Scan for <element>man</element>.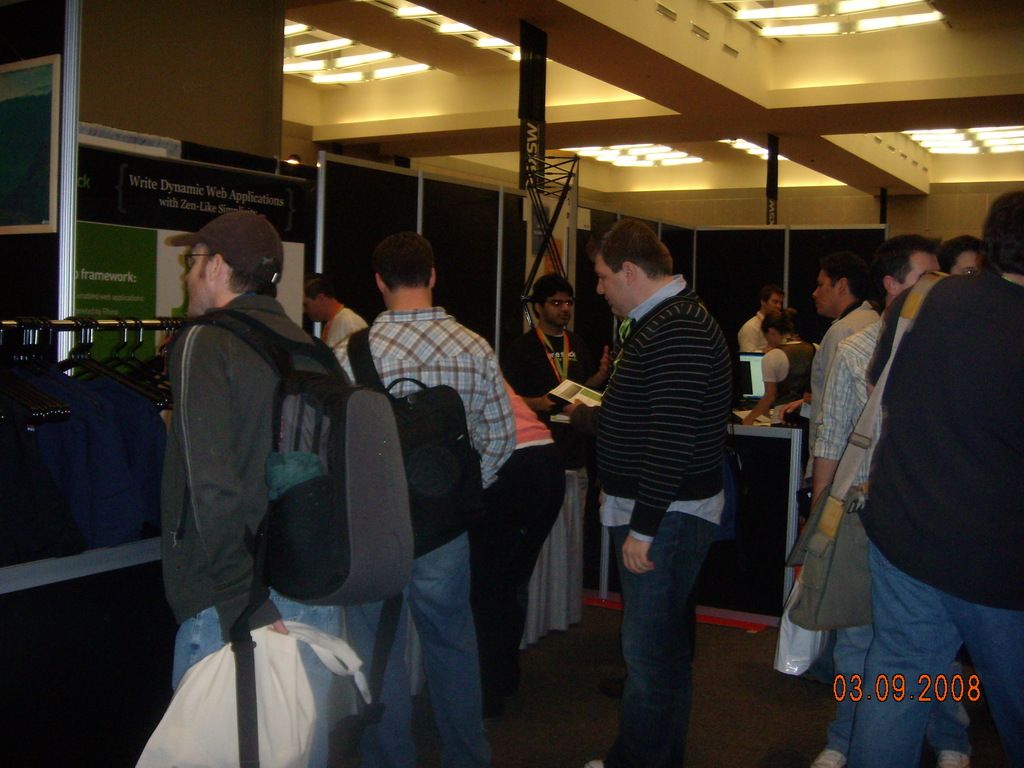
Scan result: 941 232 982 275.
